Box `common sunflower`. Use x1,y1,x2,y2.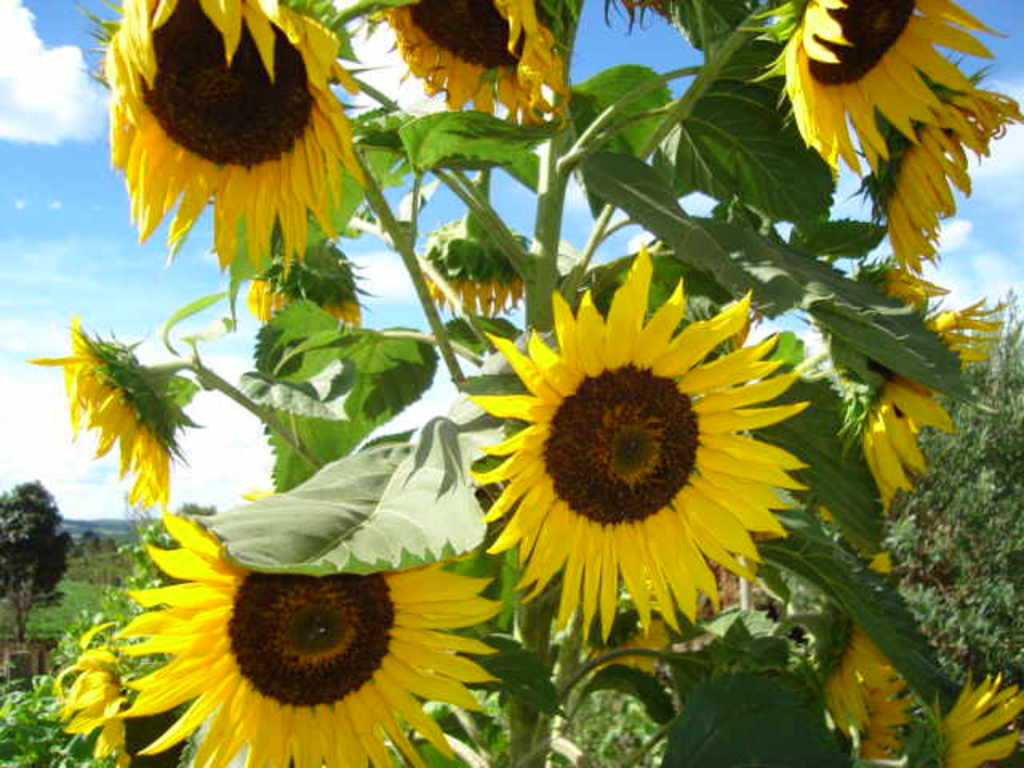
462,245,811,643.
